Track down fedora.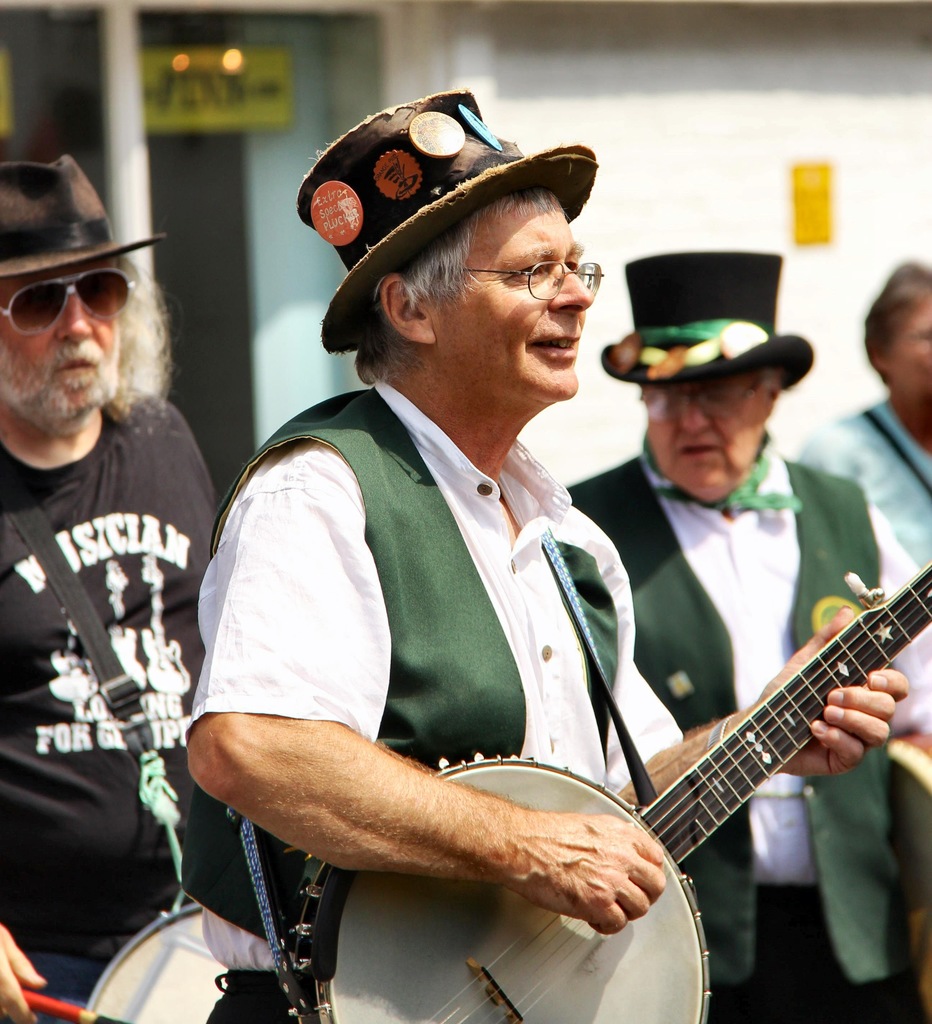
Tracked to x1=296 y1=84 x2=593 y2=345.
